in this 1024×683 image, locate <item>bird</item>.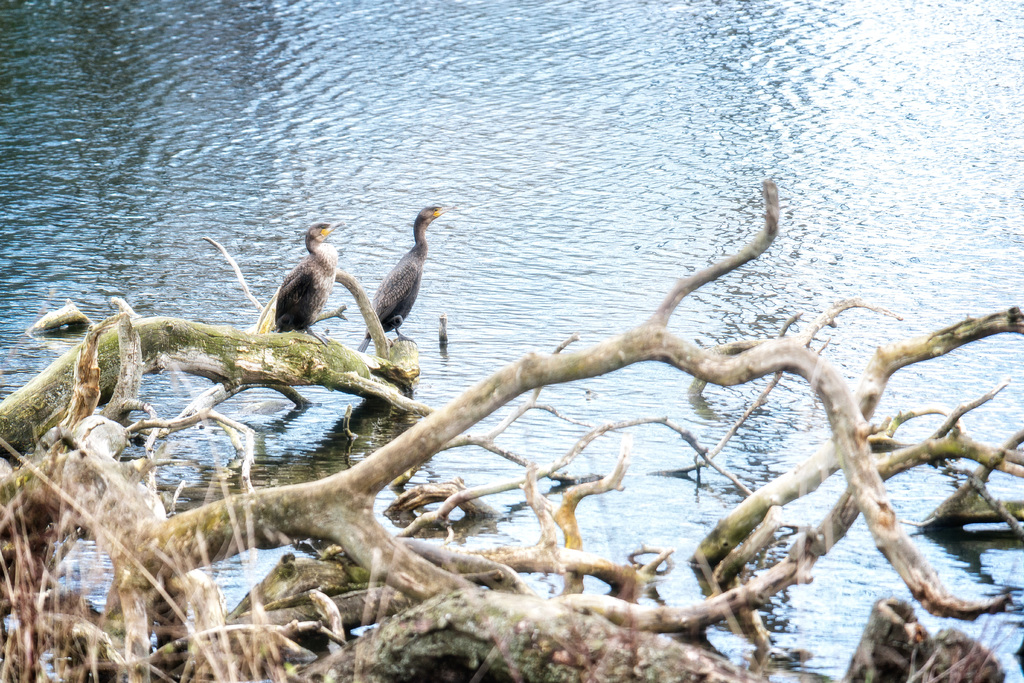
Bounding box: [left=360, top=205, right=446, bottom=337].
